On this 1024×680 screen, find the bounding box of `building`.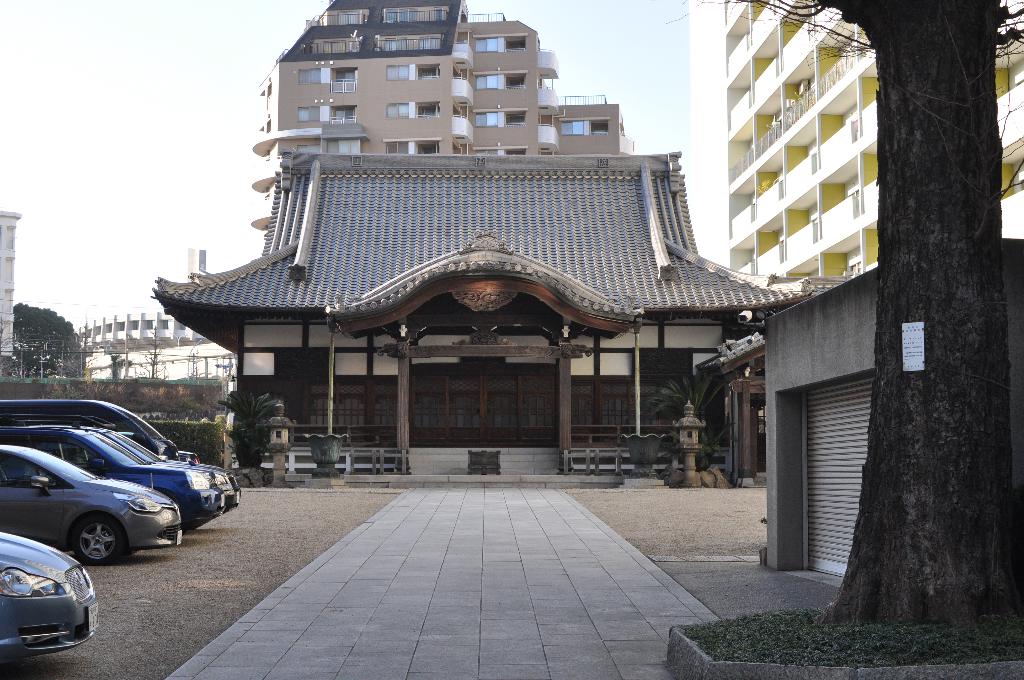
Bounding box: left=145, top=0, right=820, bottom=471.
